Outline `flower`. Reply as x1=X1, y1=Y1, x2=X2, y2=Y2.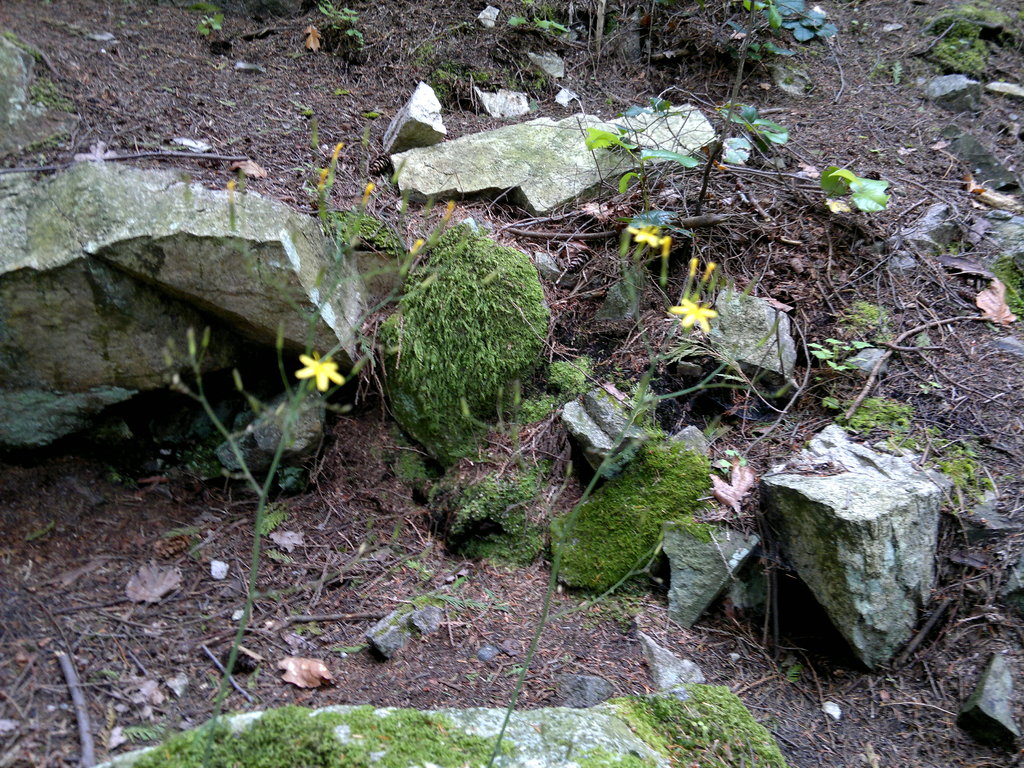
x1=442, y1=203, x2=458, y2=220.
